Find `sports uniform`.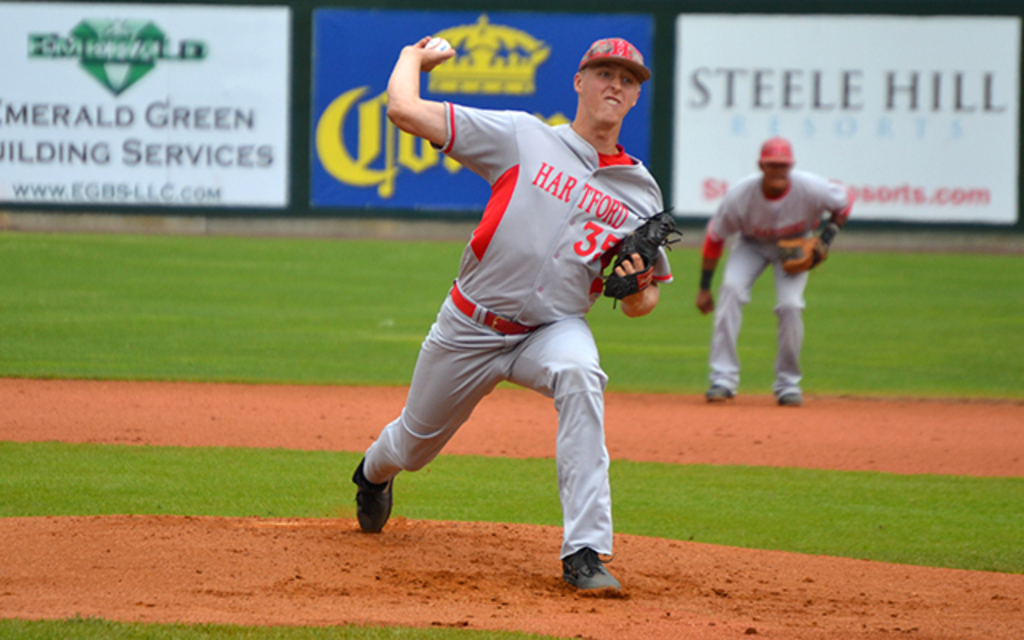
<region>368, 99, 661, 550</region>.
